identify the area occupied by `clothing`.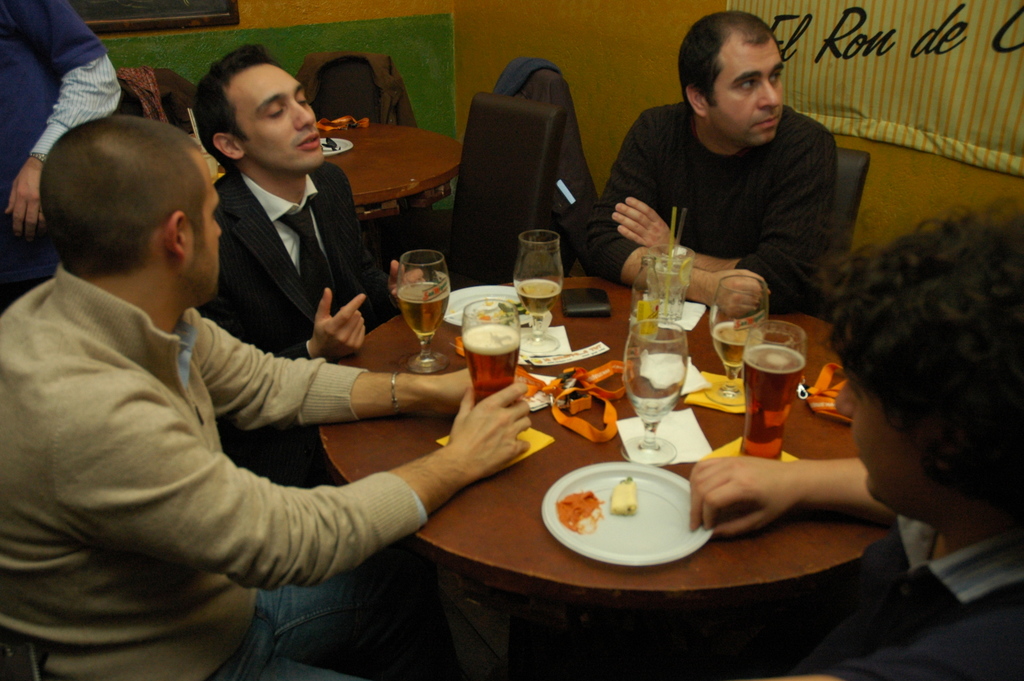
Area: BBox(0, 267, 431, 680).
